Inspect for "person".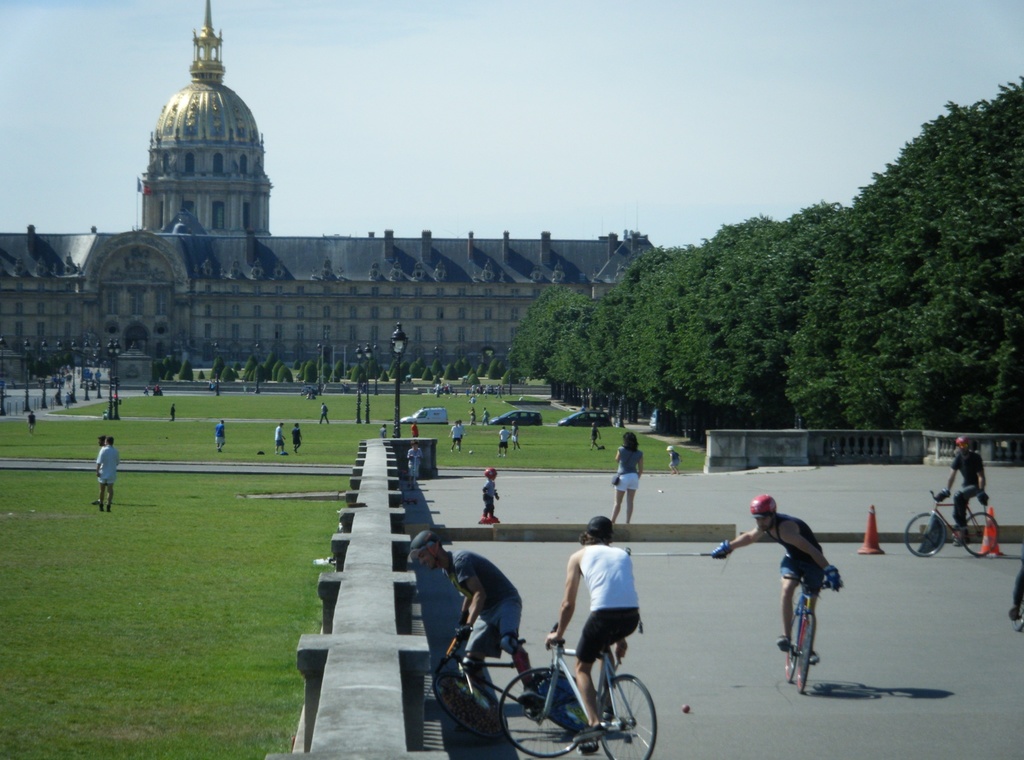
Inspection: select_region(286, 421, 303, 454).
